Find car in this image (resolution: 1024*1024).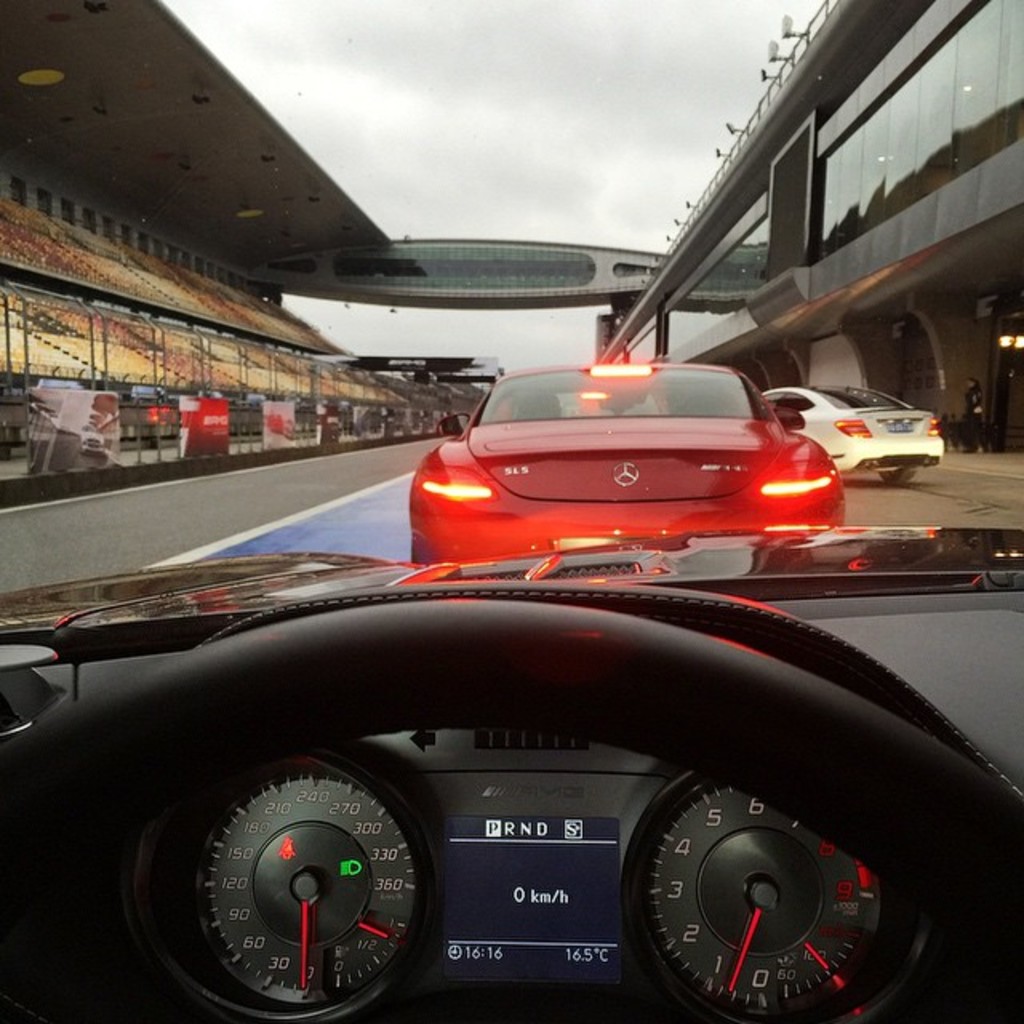
detection(0, 0, 1022, 1022).
